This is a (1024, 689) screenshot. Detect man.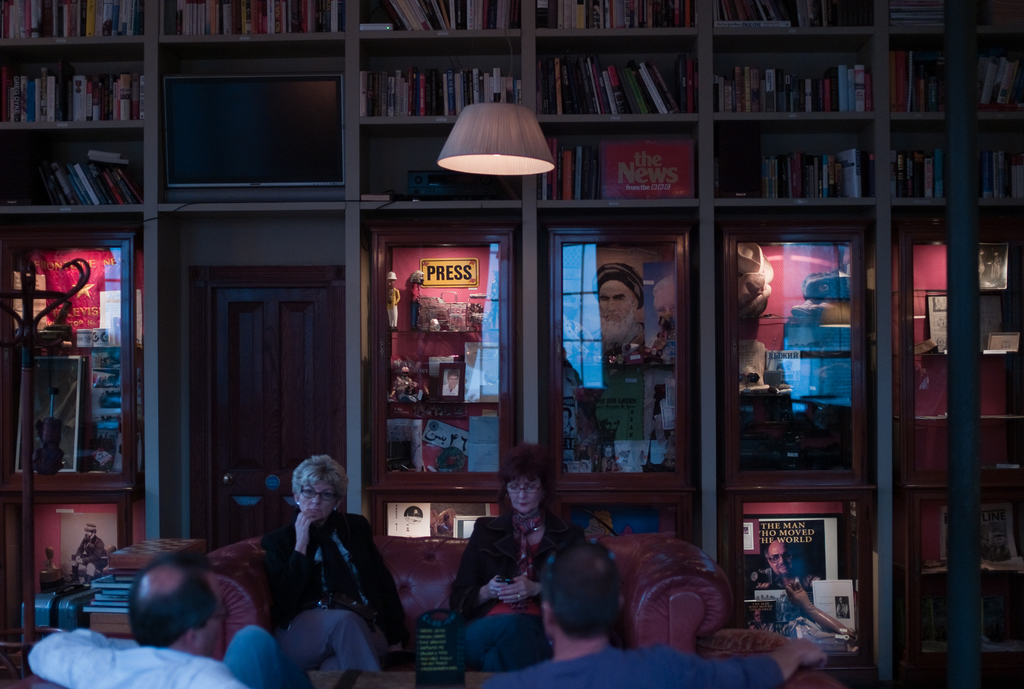
bbox=(28, 550, 253, 688).
